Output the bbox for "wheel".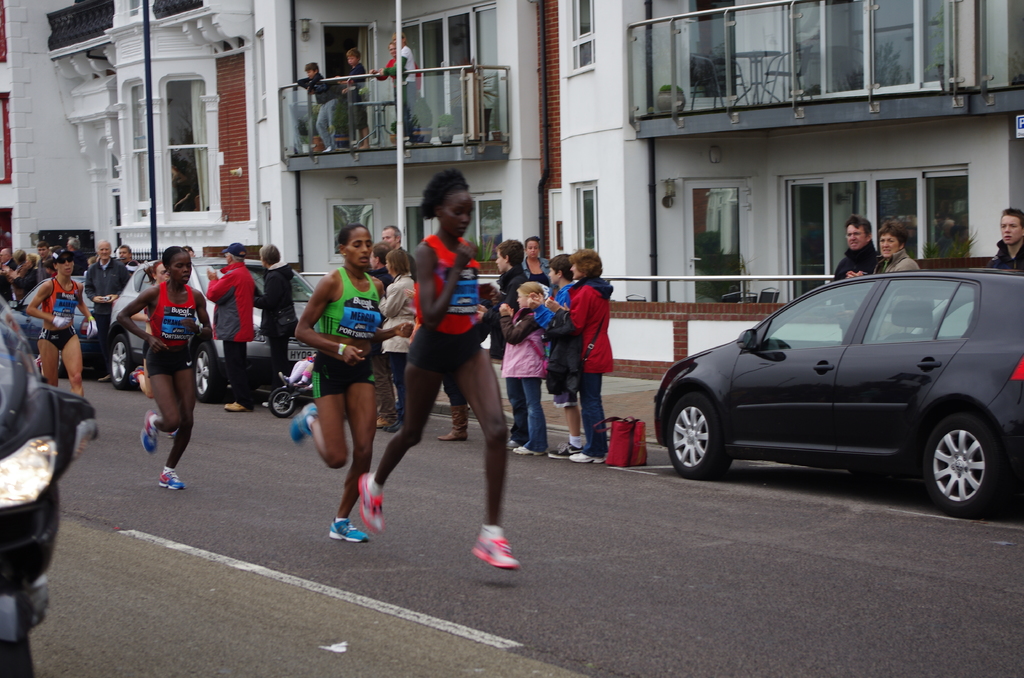
<bbox>198, 343, 223, 401</bbox>.
